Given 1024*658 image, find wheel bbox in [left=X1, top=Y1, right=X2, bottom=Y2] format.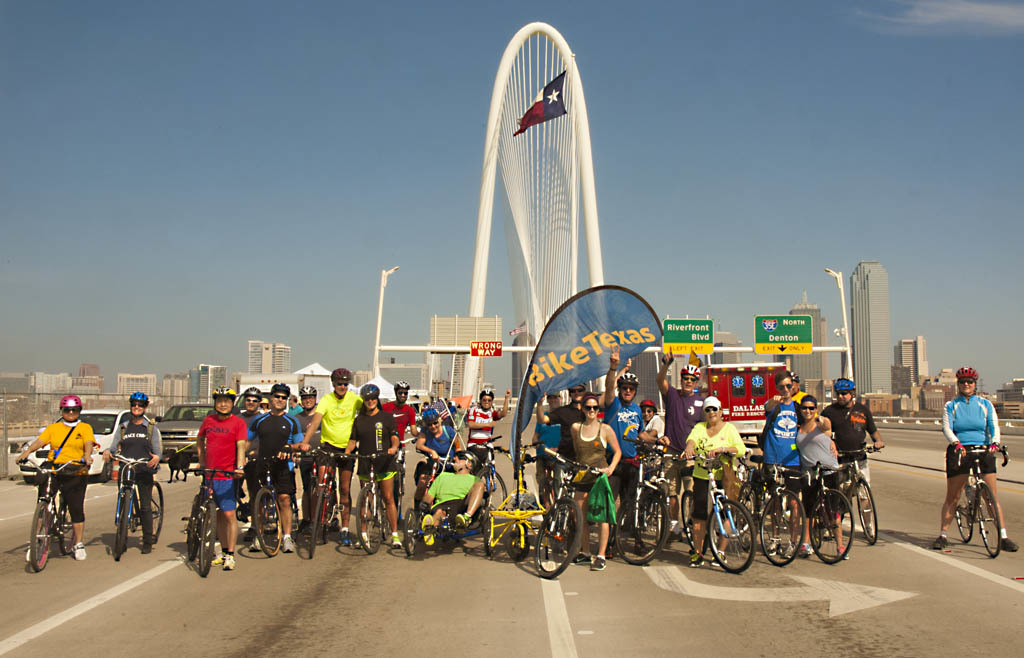
[left=533, top=493, right=588, bottom=579].
